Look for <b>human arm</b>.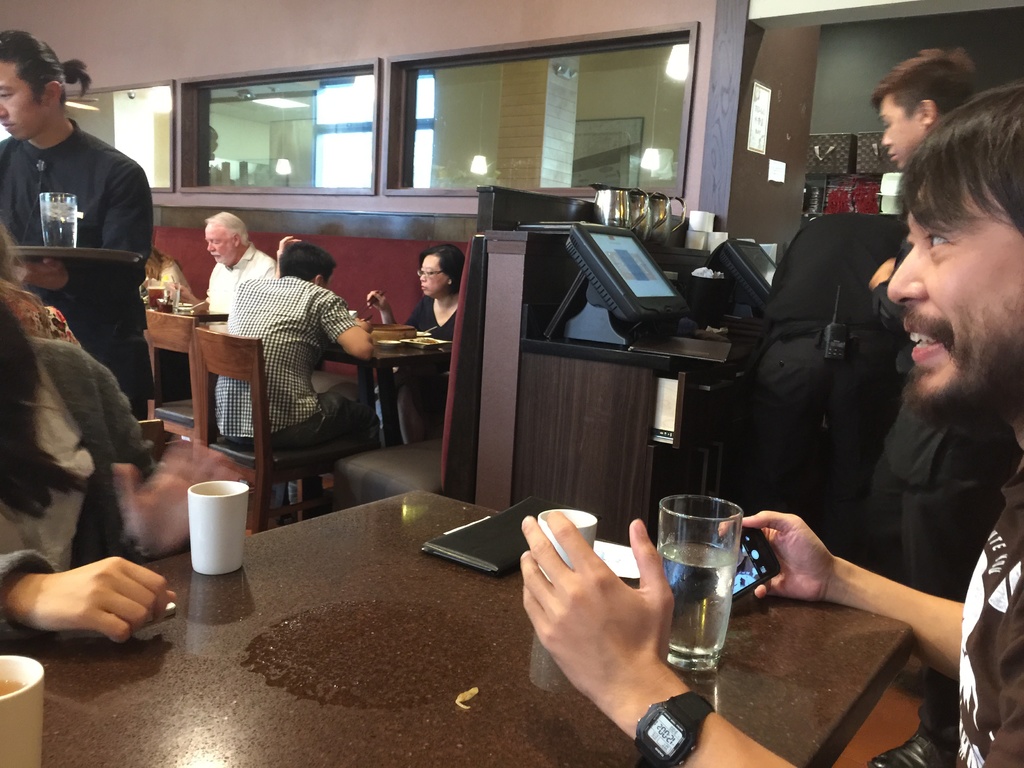
Found: [0, 538, 186, 653].
